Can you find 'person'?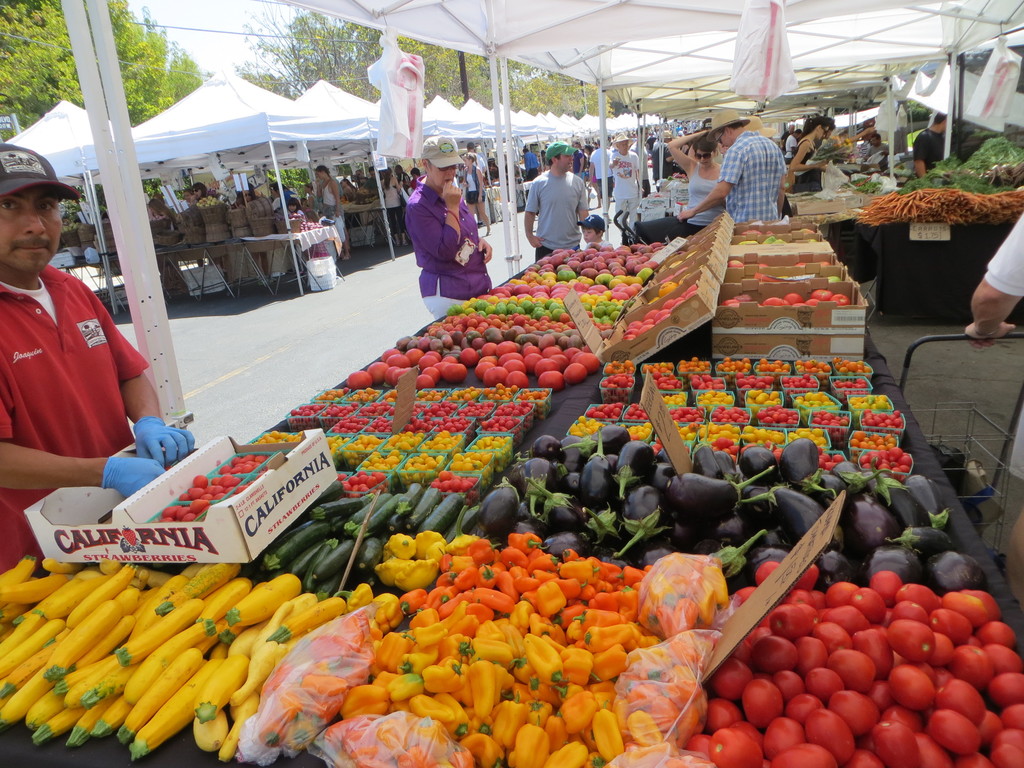
Yes, bounding box: (182, 186, 196, 207).
